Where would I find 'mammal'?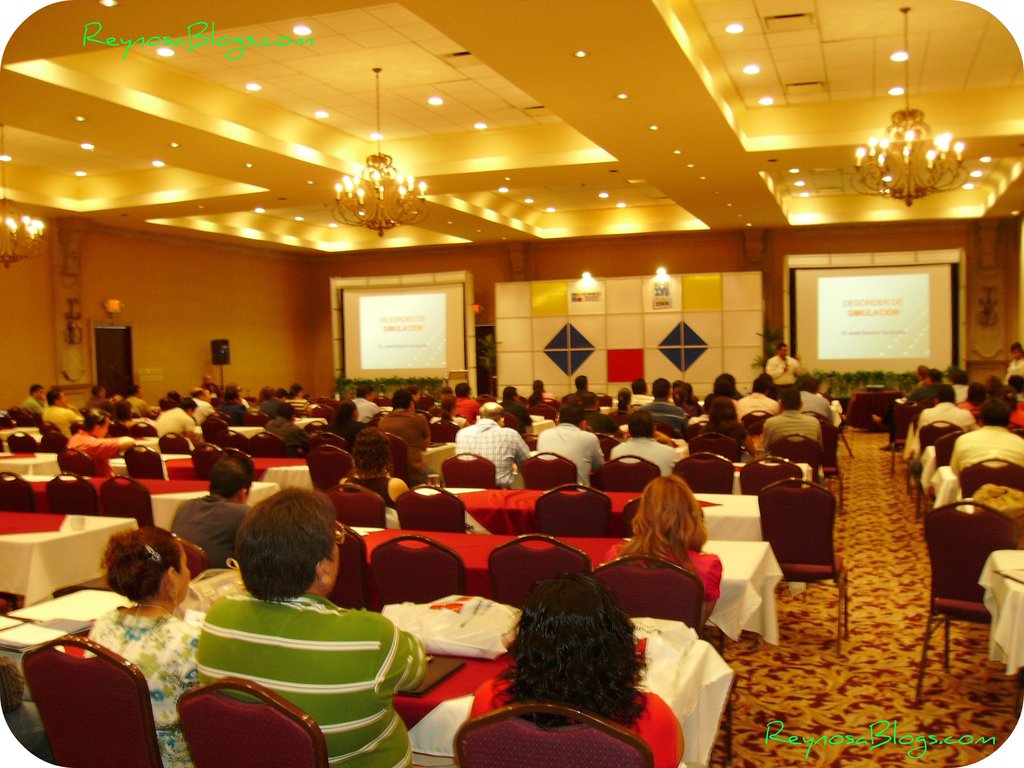
At rect(156, 396, 195, 435).
